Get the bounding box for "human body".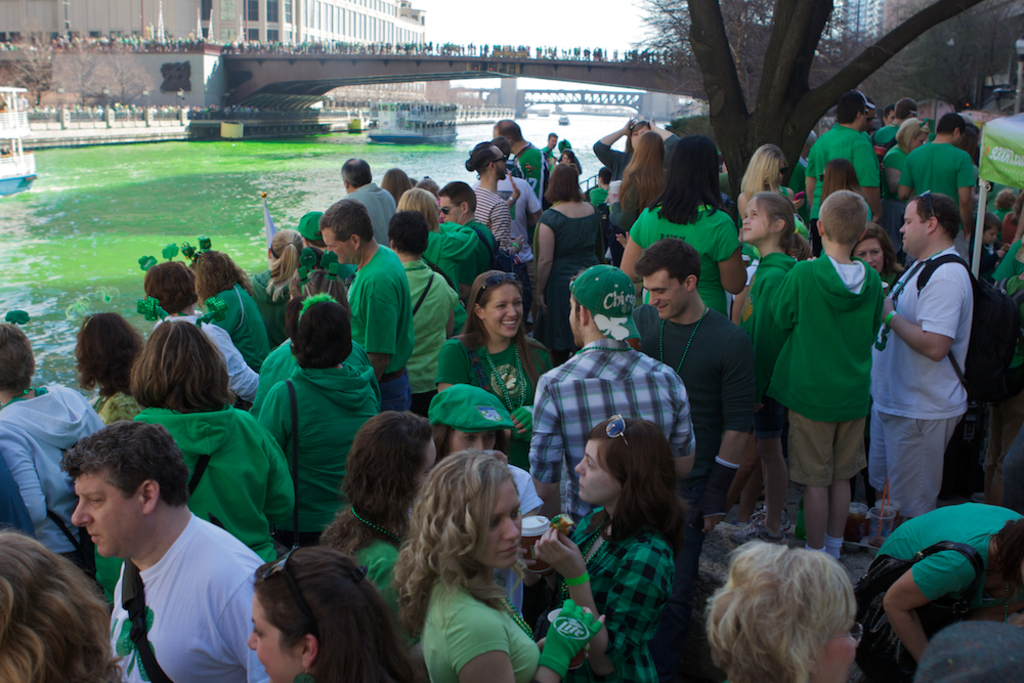
[left=379, top=209, right=472, bottom=367].
